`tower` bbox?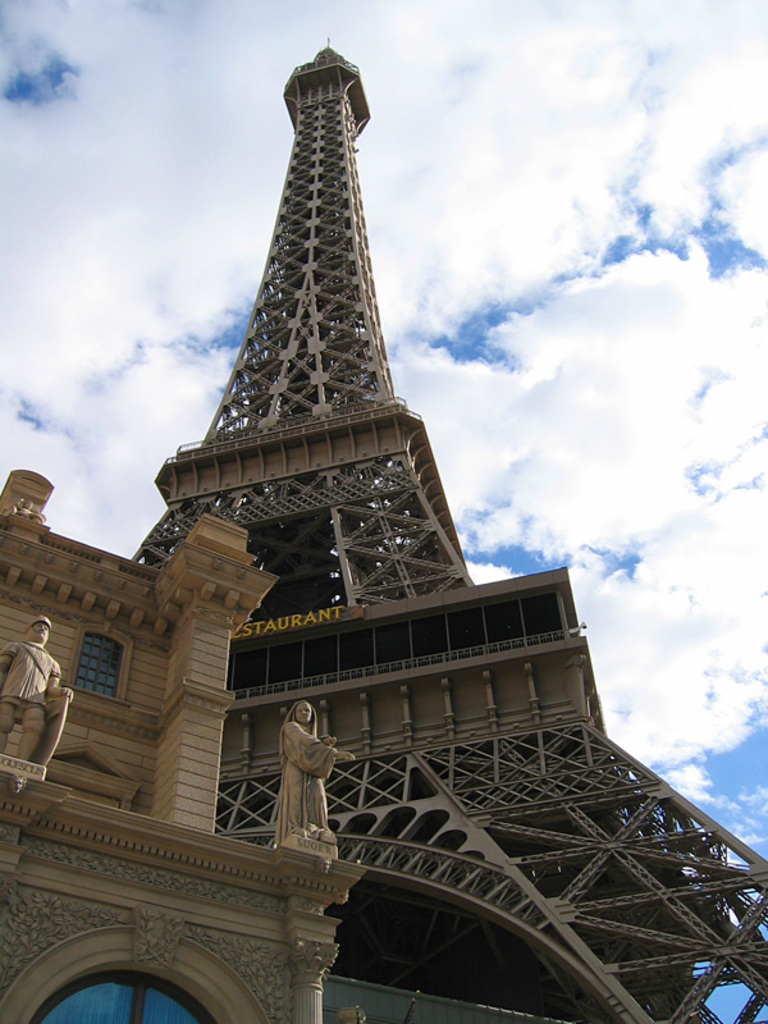
left=118, top=29, right=767, bottom=1023
